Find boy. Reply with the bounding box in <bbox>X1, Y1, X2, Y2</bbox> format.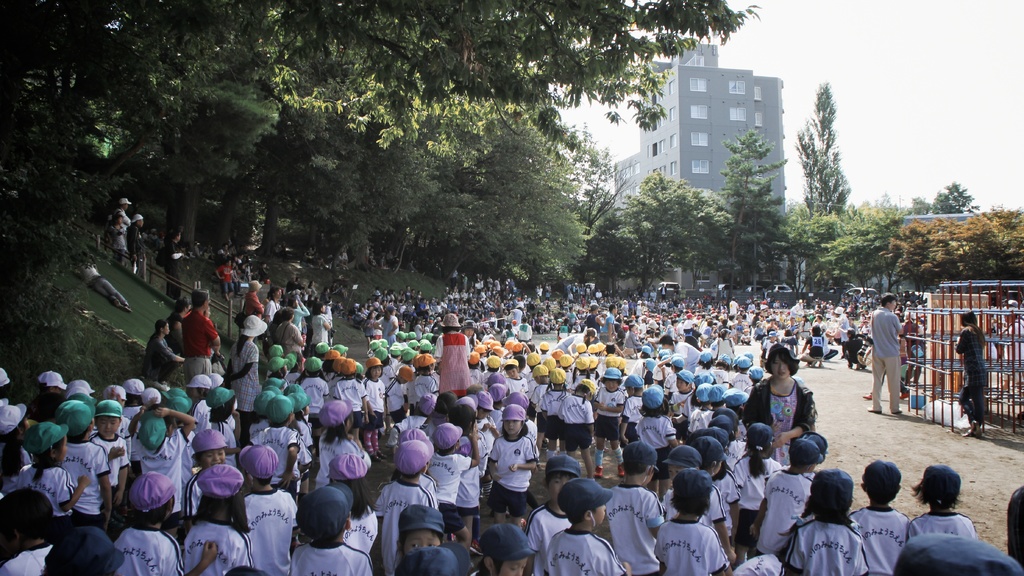
<bbox>540, 478, 630, 575</bbox>.
